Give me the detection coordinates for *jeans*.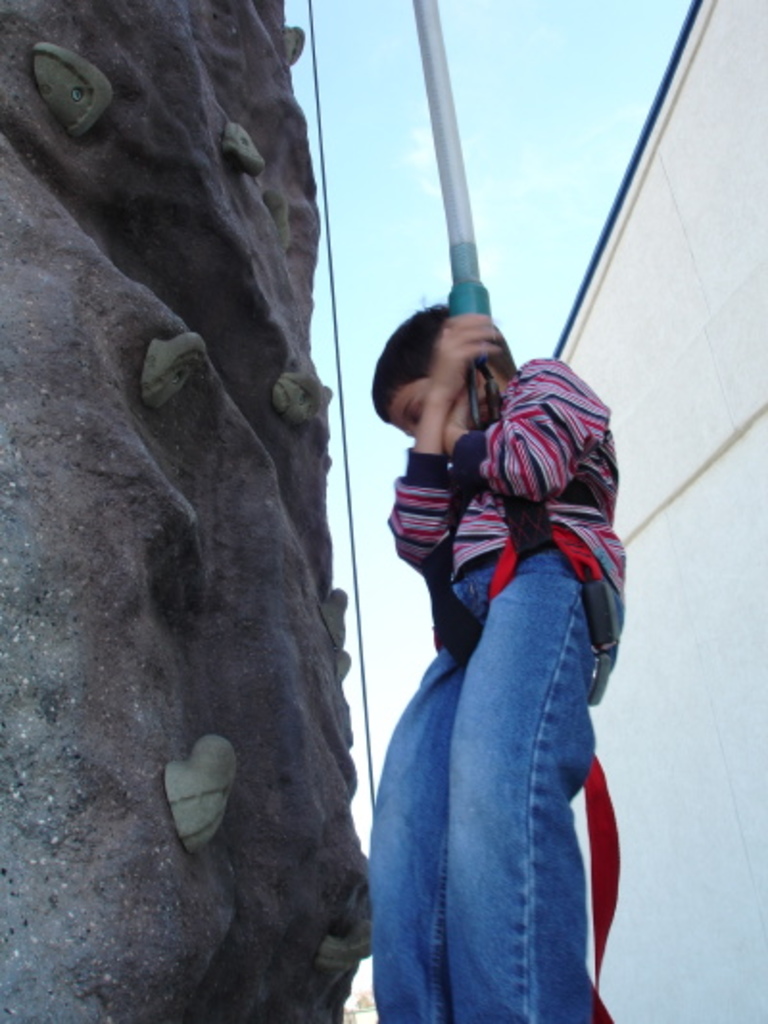
<region>367, 534, 609, 1022</region>.
